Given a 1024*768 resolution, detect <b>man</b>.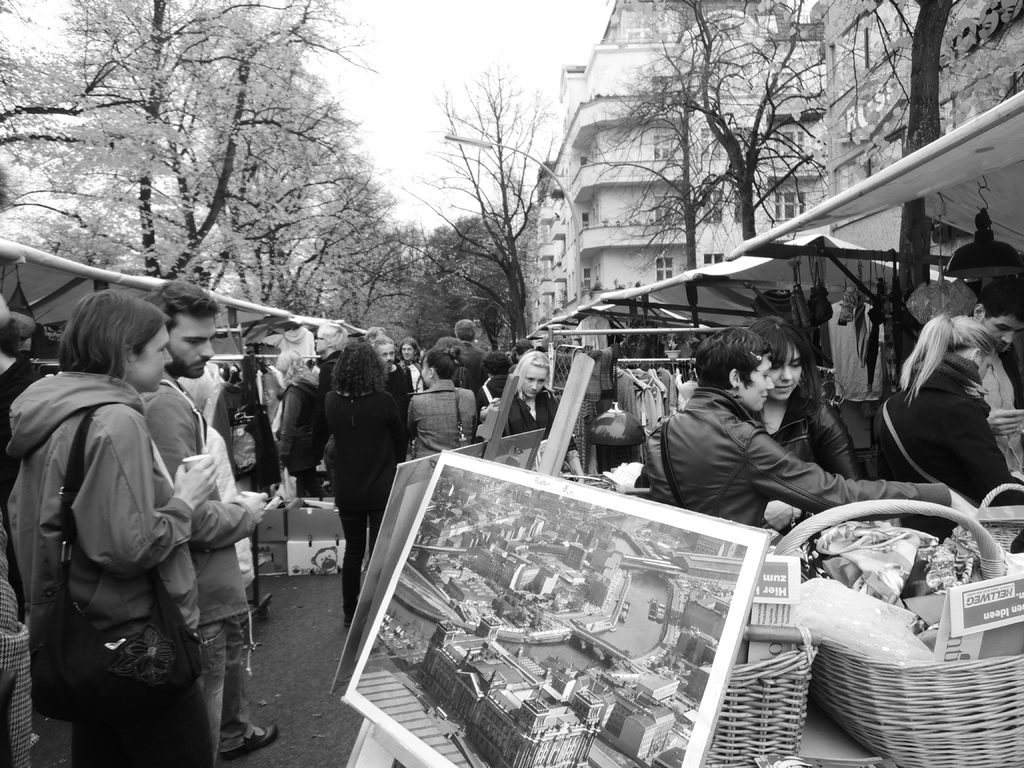
rect(145, 283, 266, 767).
